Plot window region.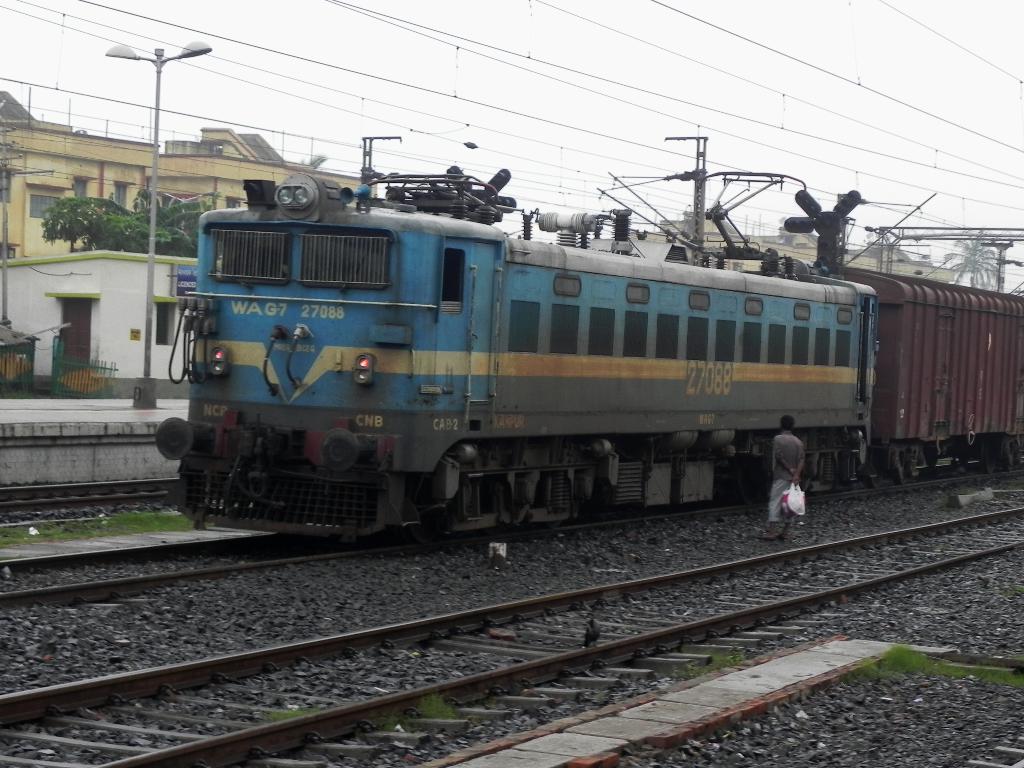
Plotted at [207, 225, 287, 279].
